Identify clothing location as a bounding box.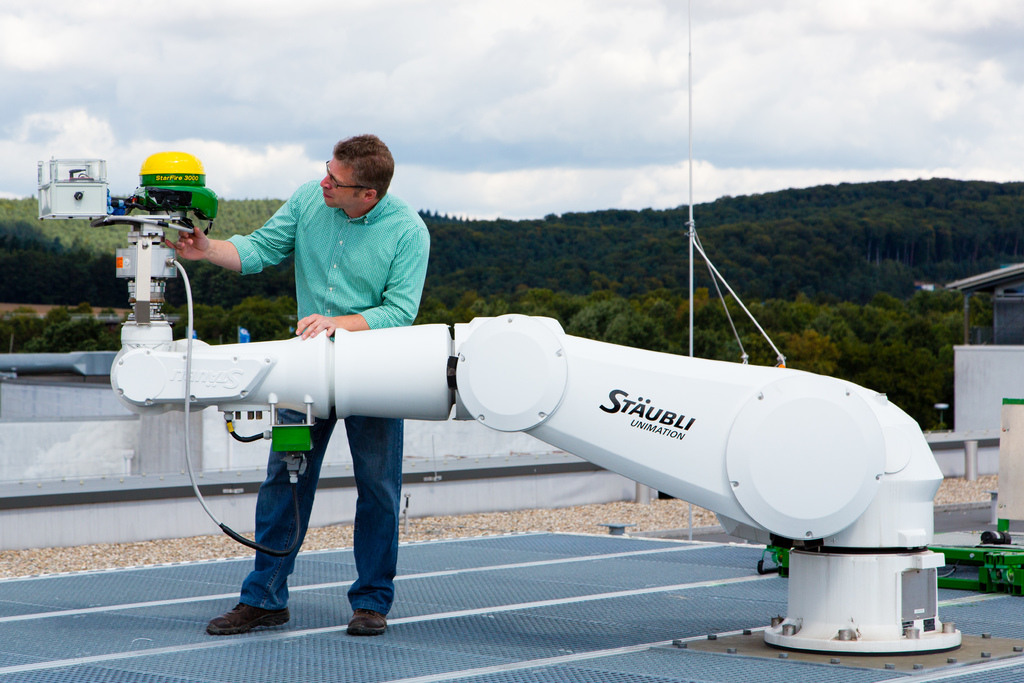
[223, 177, 428, 614].
